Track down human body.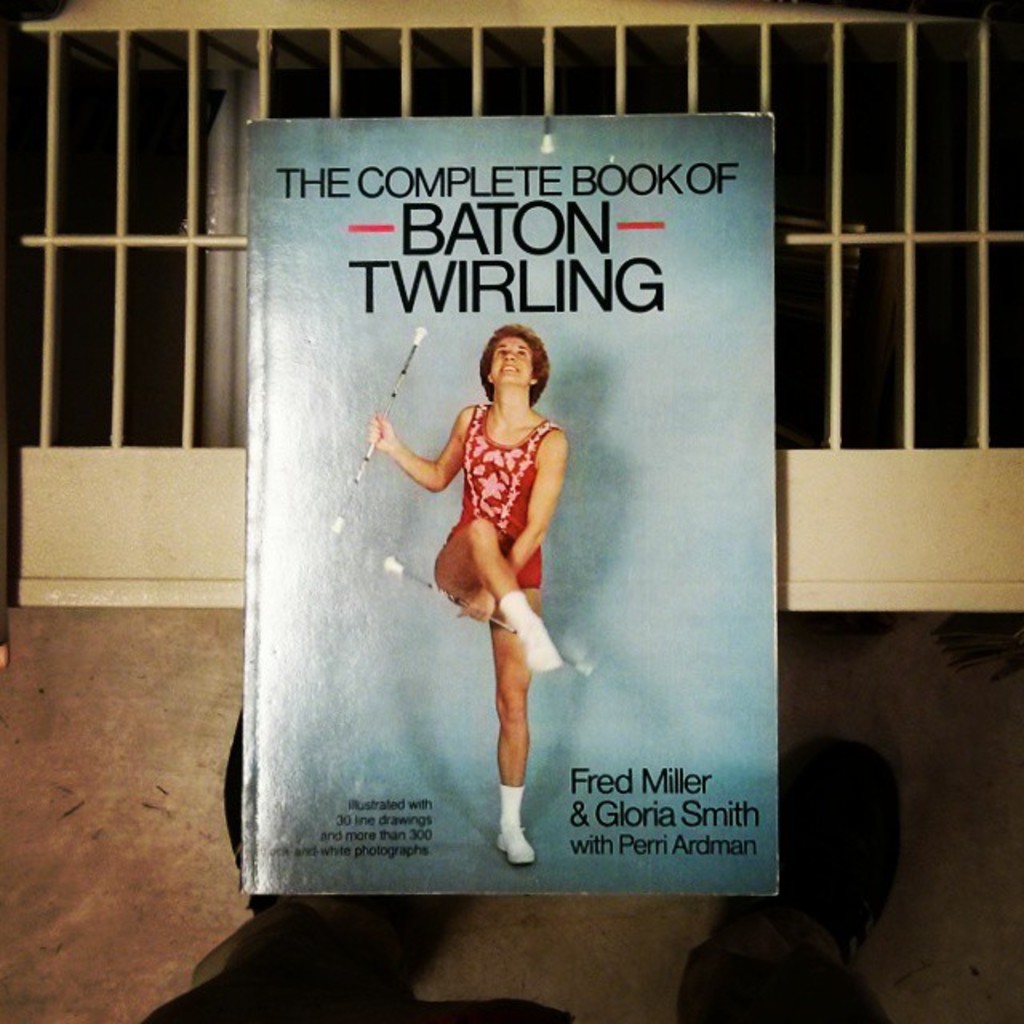
Tracked to locate(381, 320, 595, 814).
